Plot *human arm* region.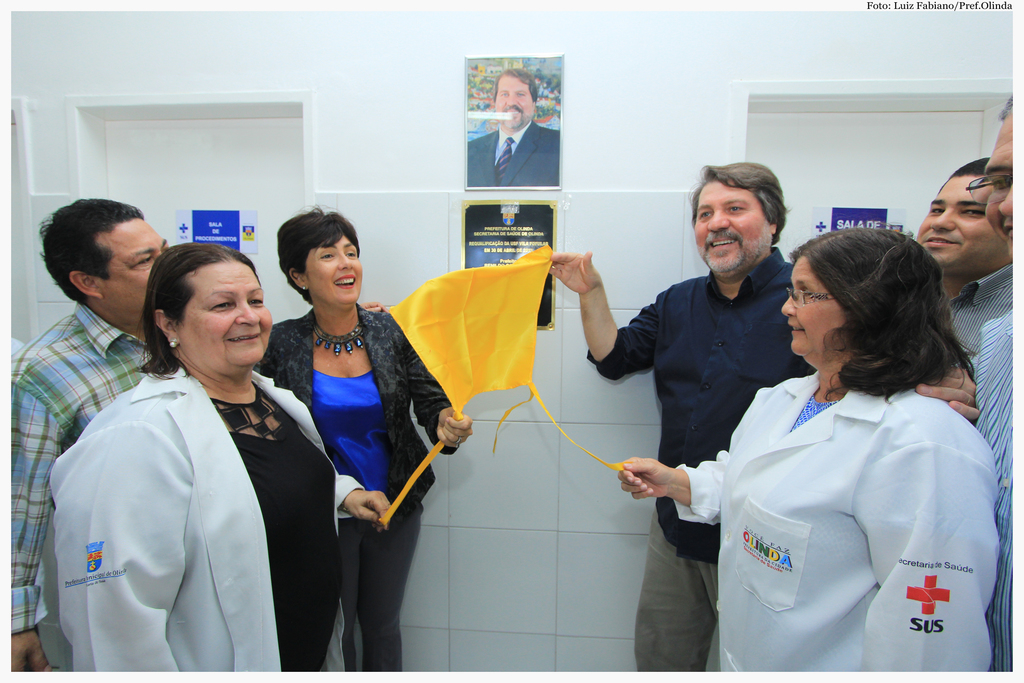
Plotted at <box>396,295,474,458</box>.
